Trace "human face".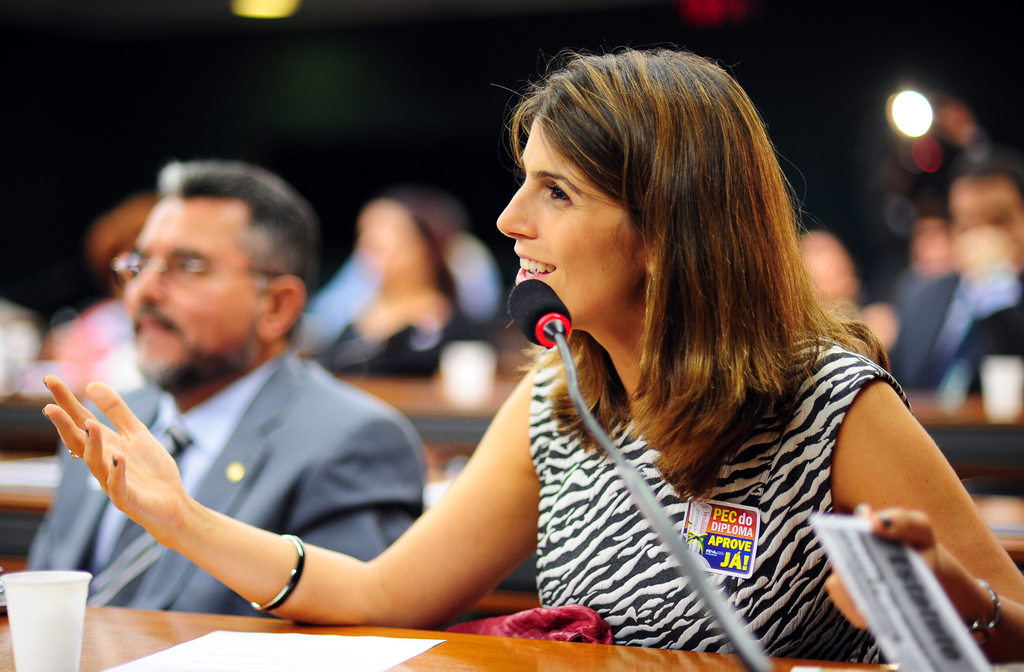
Traced to rect(125, 198, 254, 384).
